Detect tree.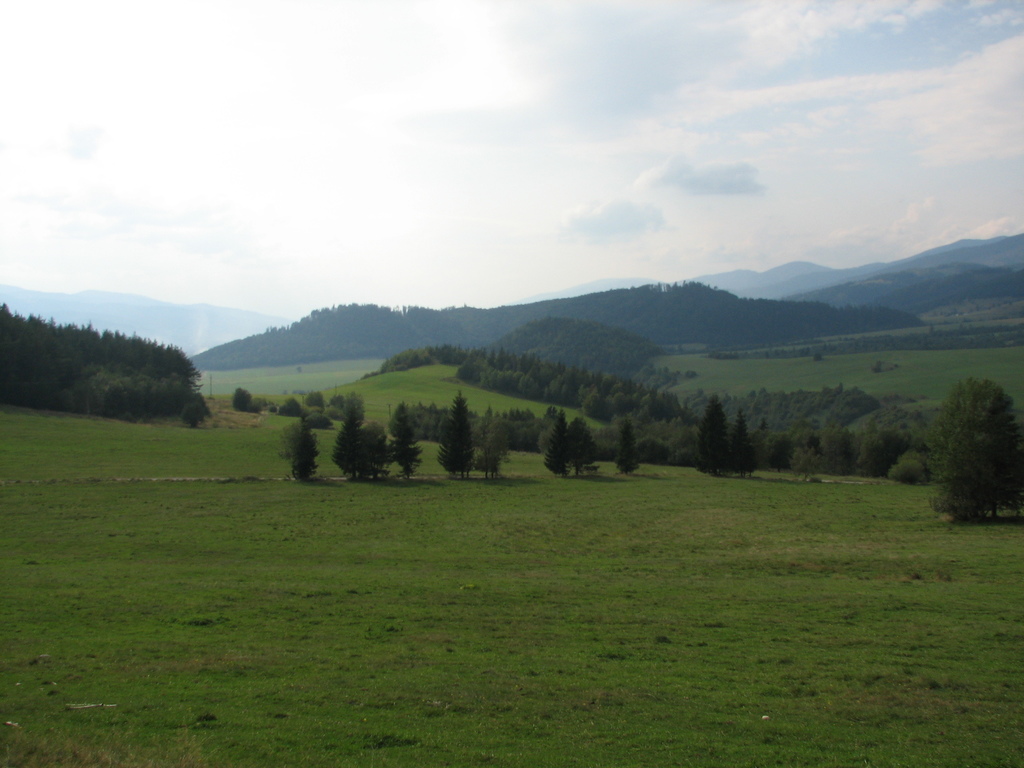
Detected at [x1=284, y1=418, x2=321, y2=472].
